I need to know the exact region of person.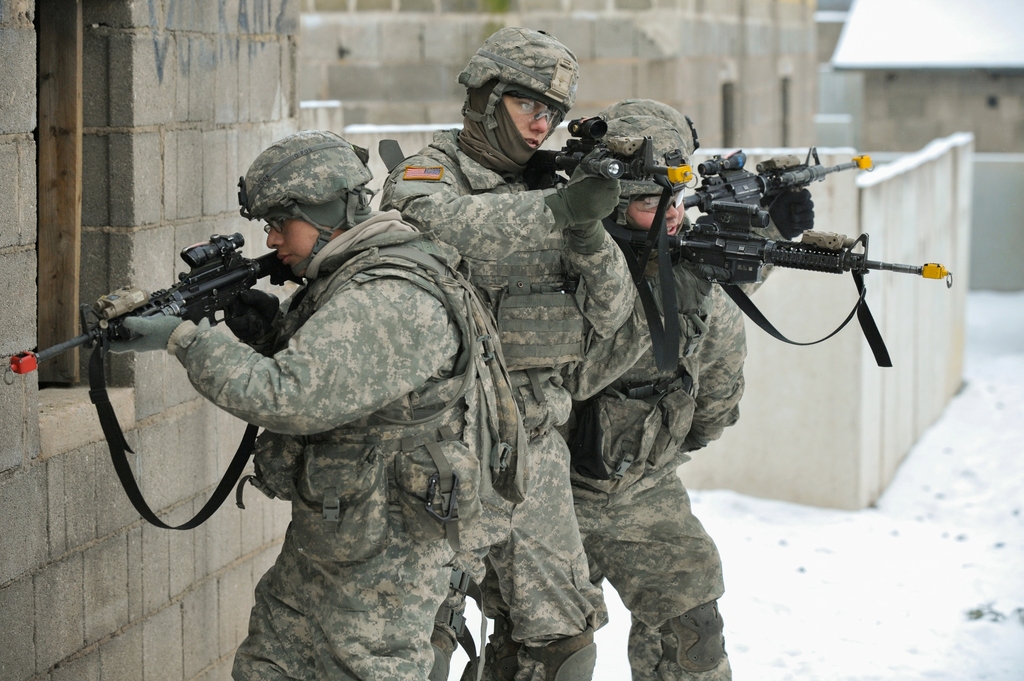
Region: region(95, 131, 518, 680).
